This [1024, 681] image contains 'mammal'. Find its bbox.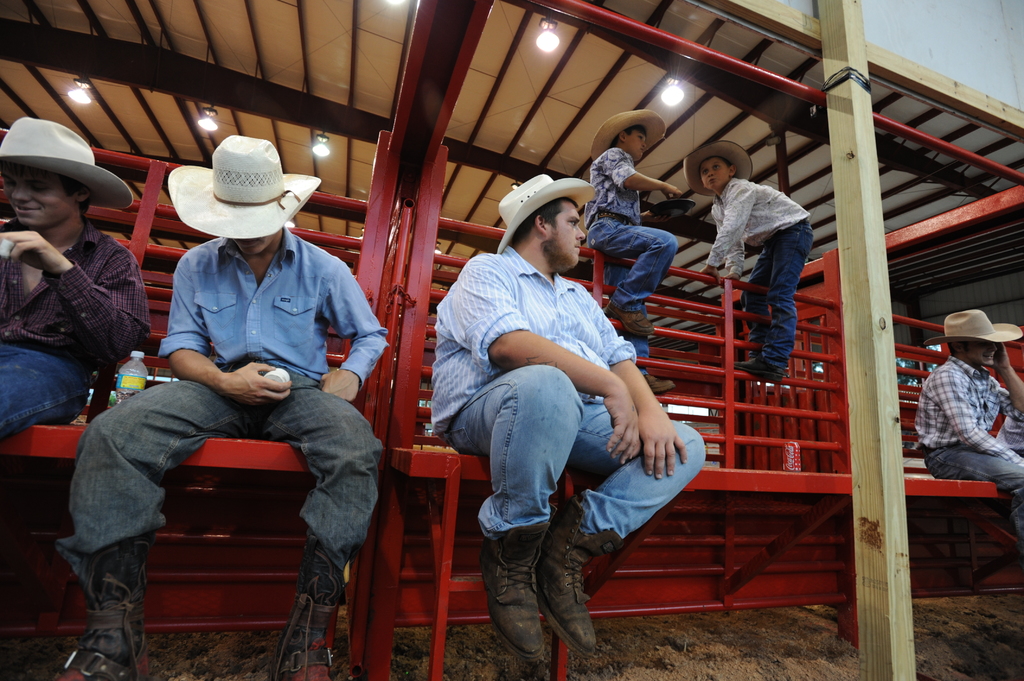
l=578, t=104, r=692, b=396.
